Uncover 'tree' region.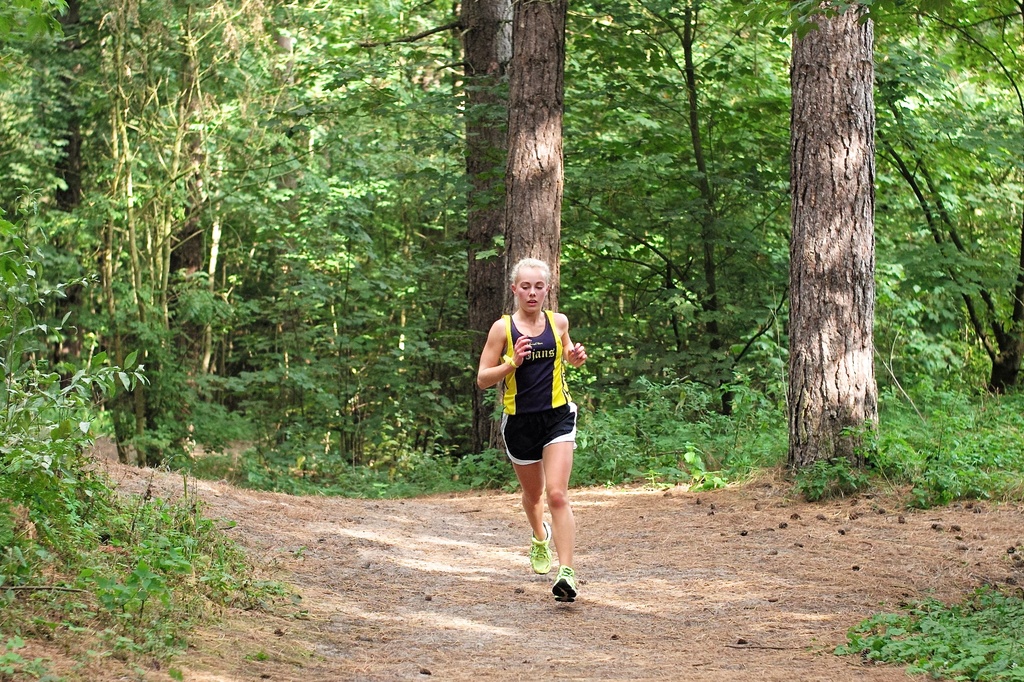
Uncovered: [924, 0, 1023, 442].
